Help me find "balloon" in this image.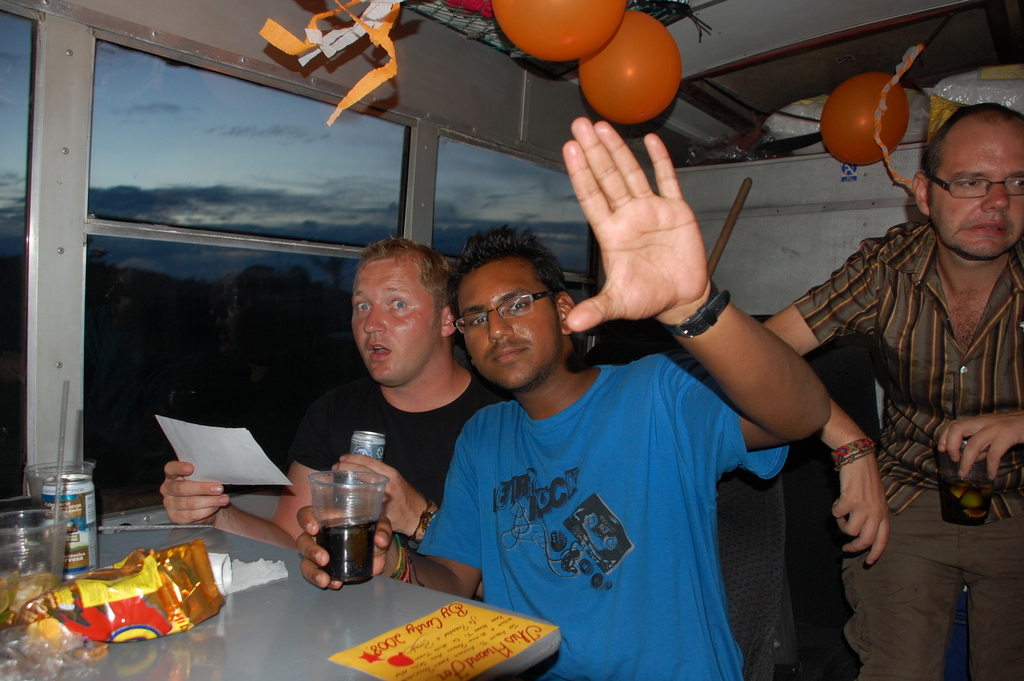
Found it: BBox(824, 76, 909, 170).
